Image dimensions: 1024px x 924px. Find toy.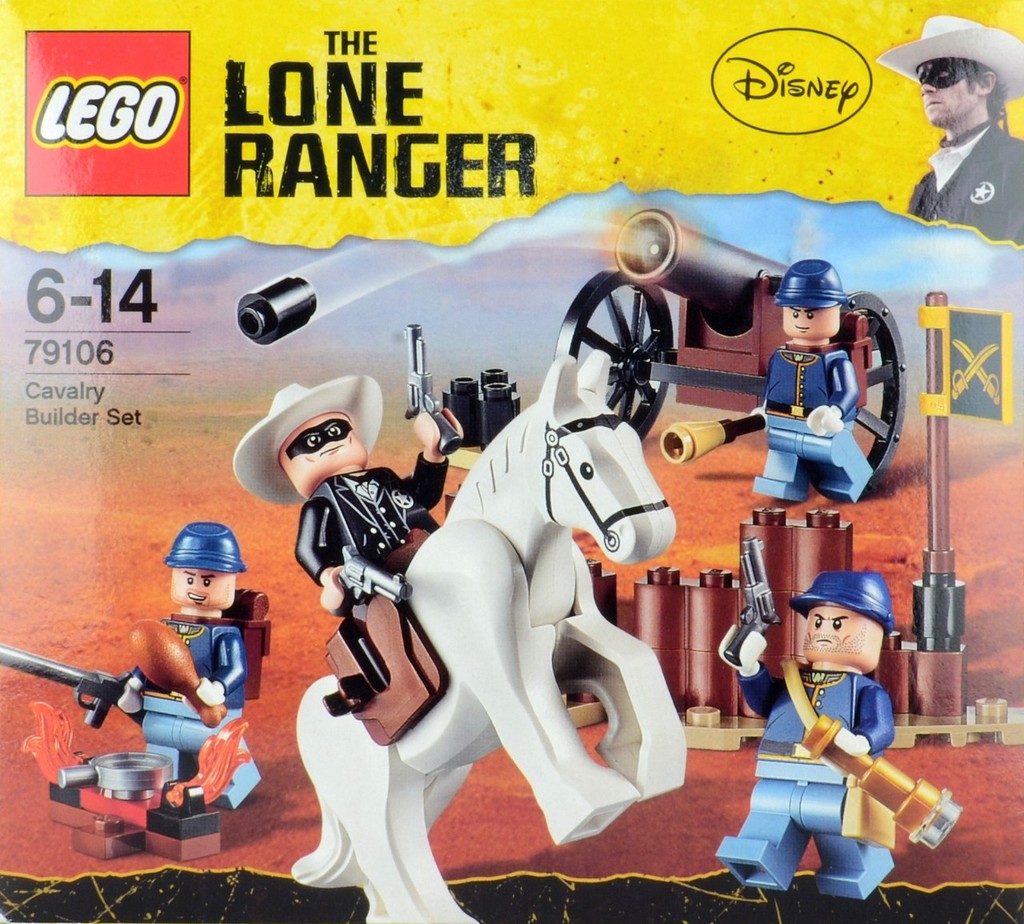
pyautogui.locateOnScreen(884, 292, 1013, 723).
